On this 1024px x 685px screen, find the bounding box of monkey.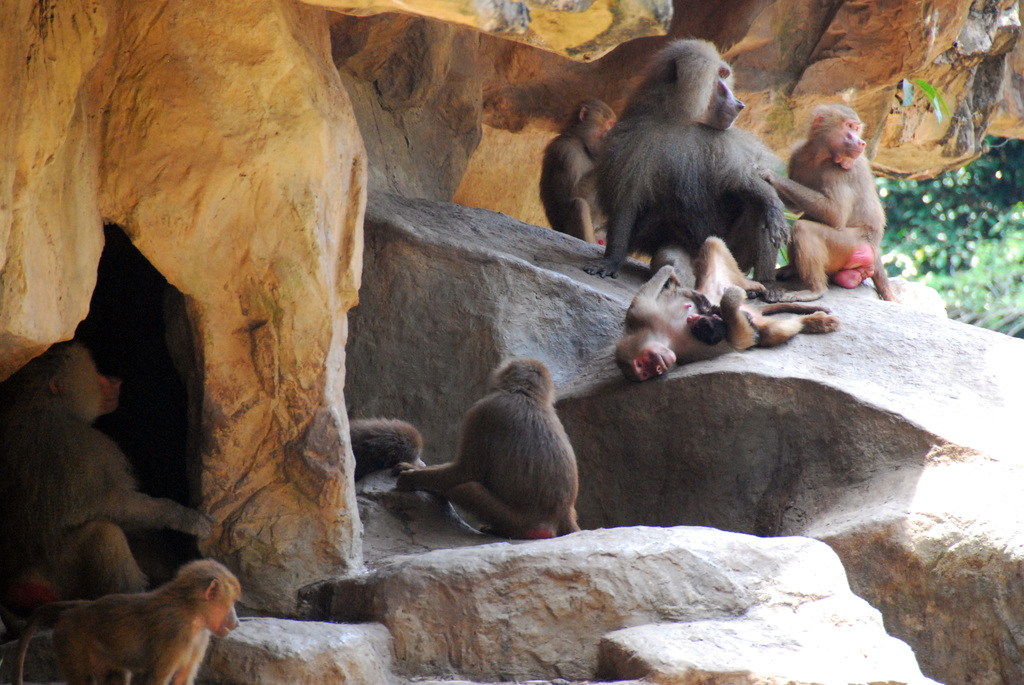
Bounding box: box(10, 555, 245, 684).
